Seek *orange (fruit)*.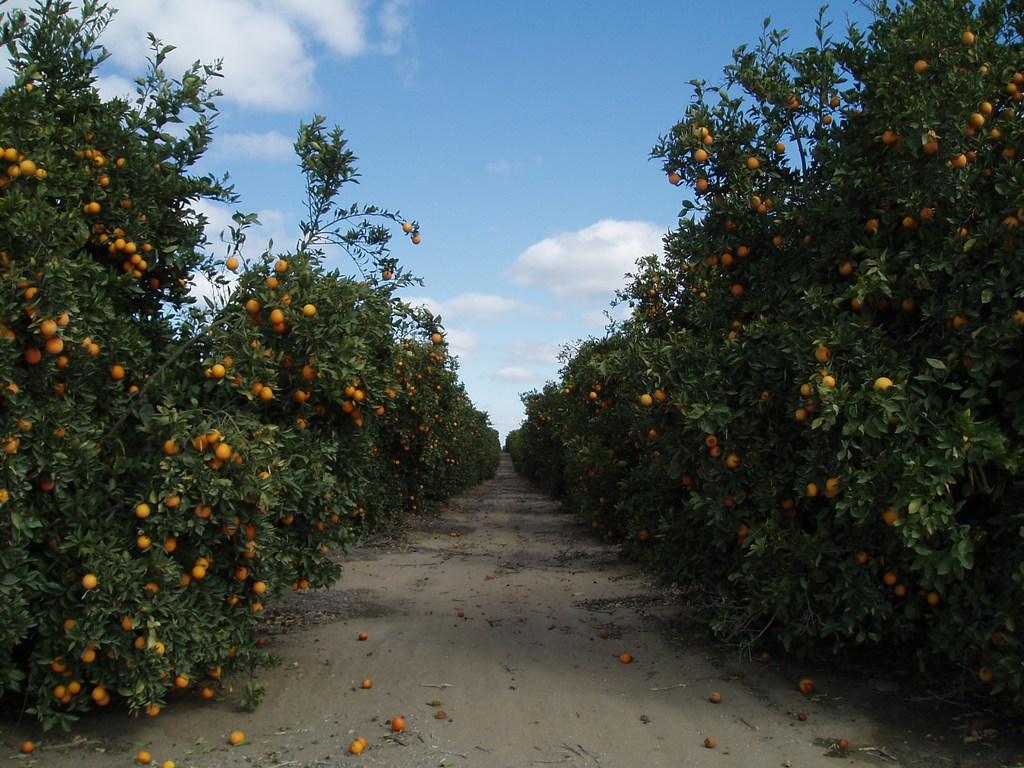
crop(132, 498, 159, 518).
